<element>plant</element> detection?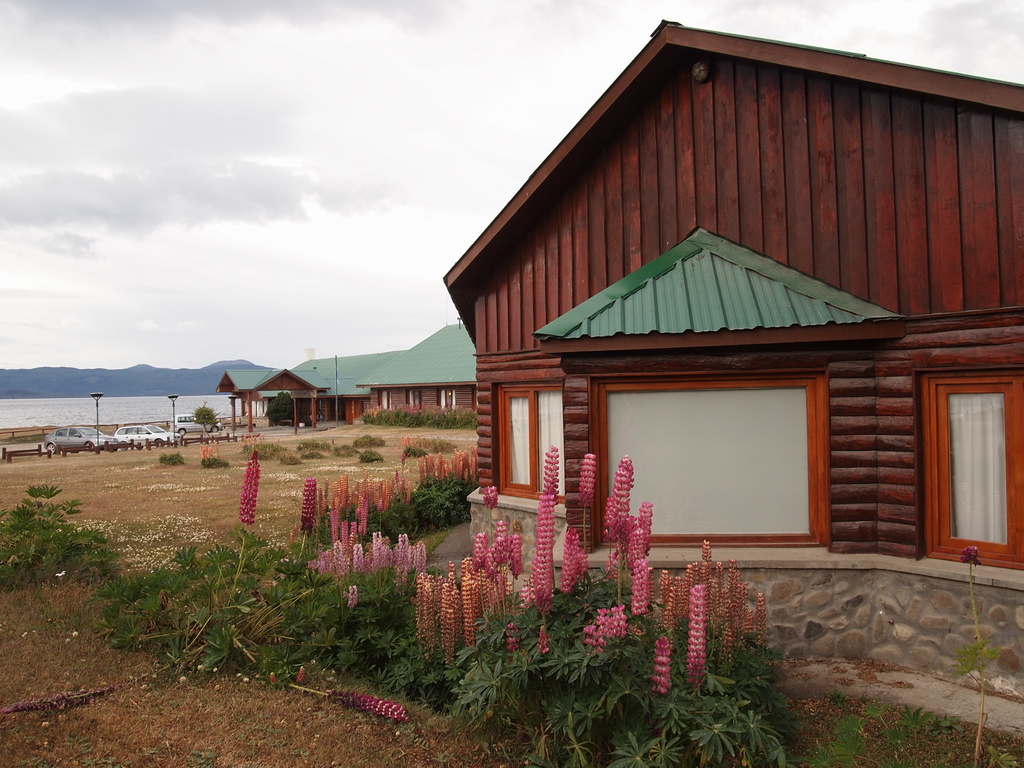
[x1=198, y1=450, x2=240, y2=467]
